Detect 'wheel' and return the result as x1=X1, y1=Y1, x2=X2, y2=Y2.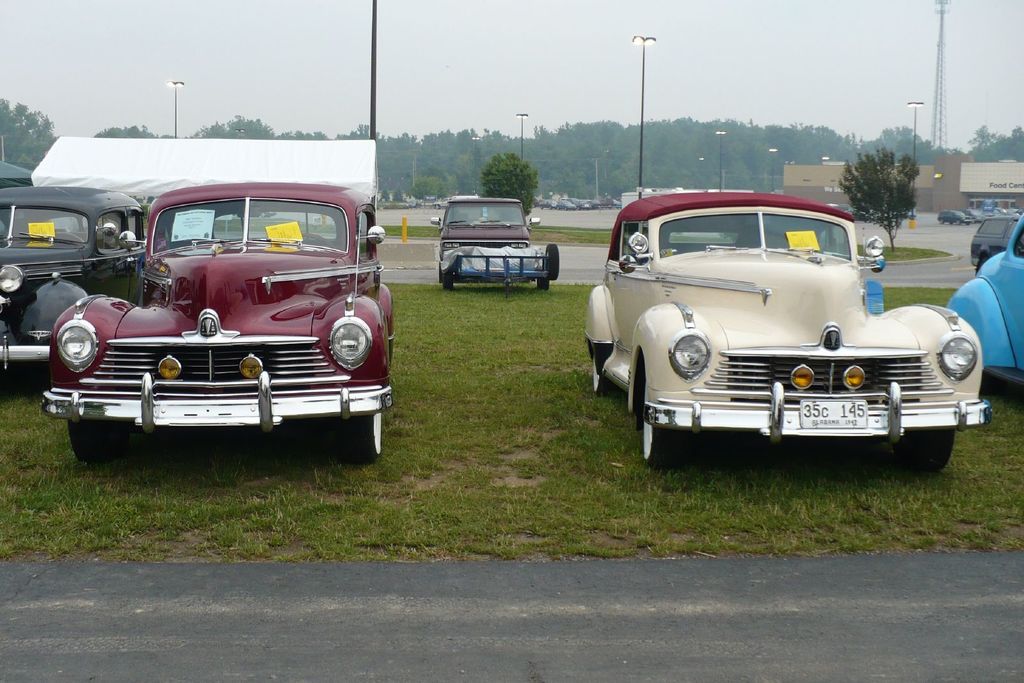
x1=69, y1=421, x2=132, y2=463.
